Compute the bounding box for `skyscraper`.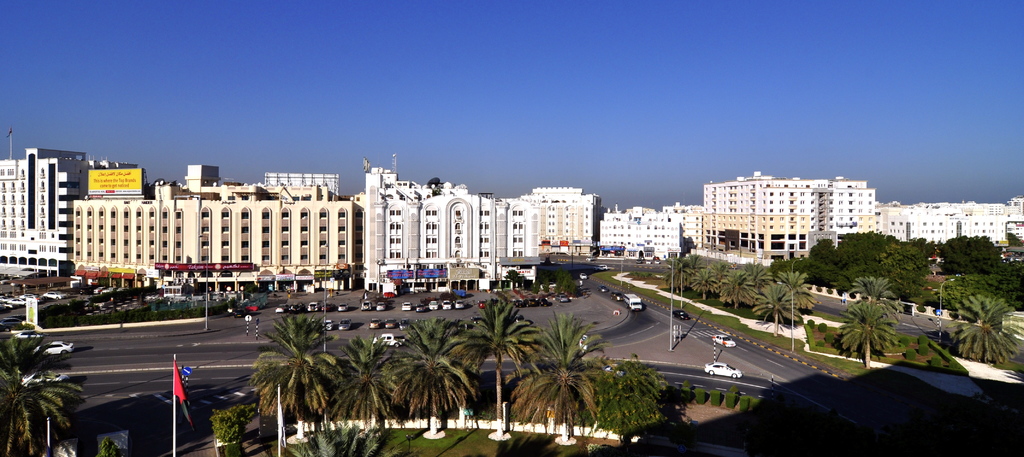
(x1=362, y1=164, x2=531, y2=292).
